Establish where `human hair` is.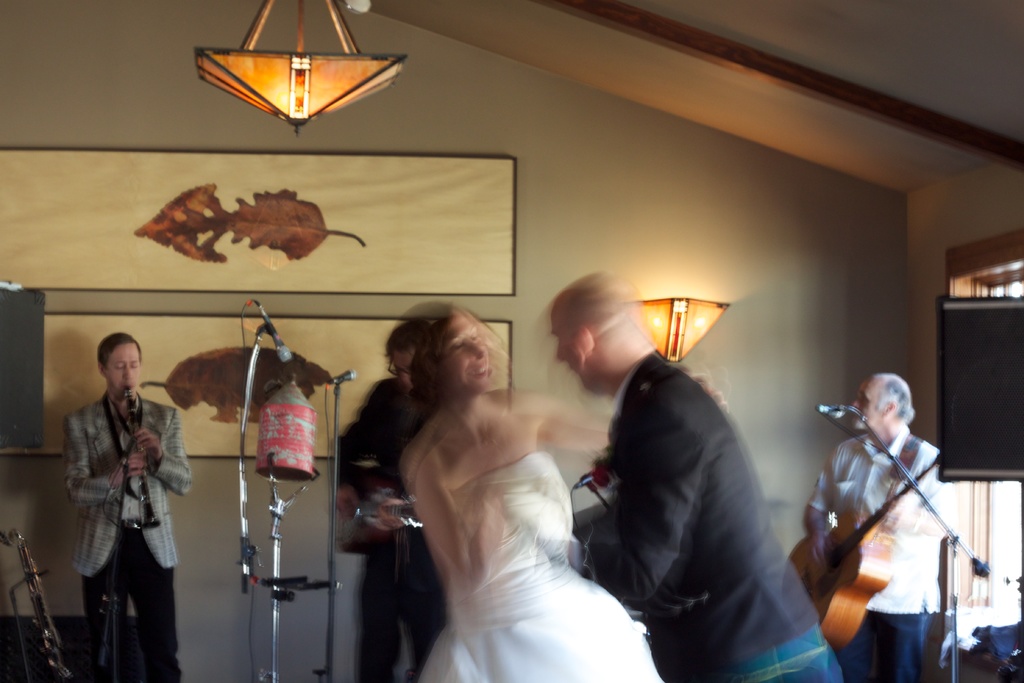
Established at 872/376/916/426.
